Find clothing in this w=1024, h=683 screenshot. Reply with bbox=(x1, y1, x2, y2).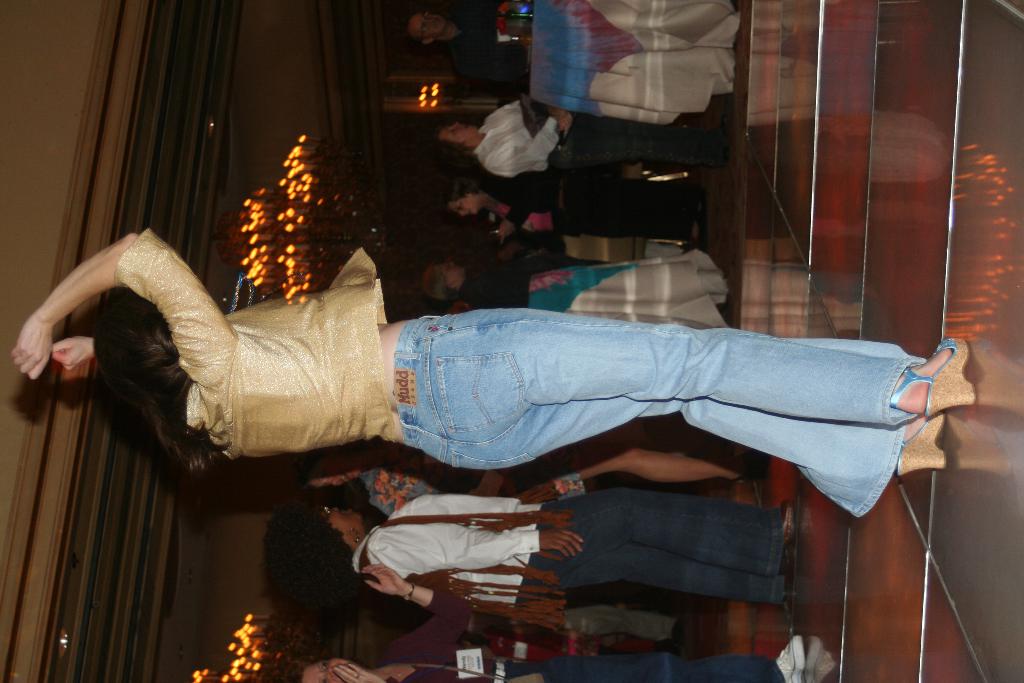
bbox=(349, 425, 854, 643).
